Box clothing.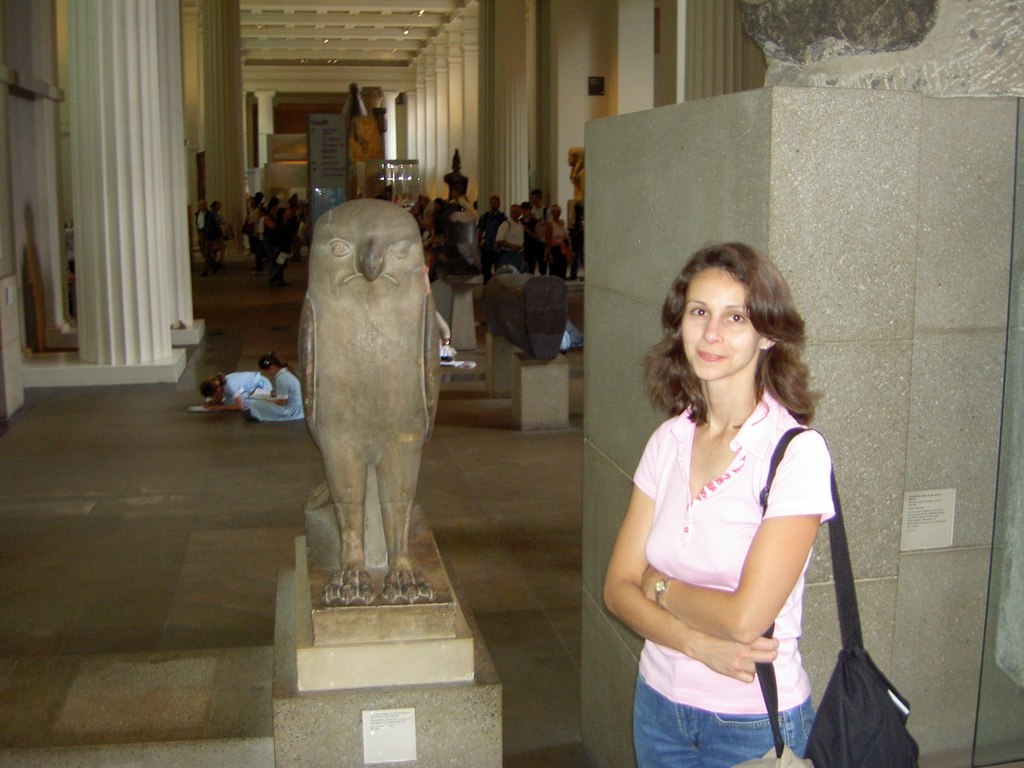
{"x1": 237, "y1": 371, "x2": 302, "y2": 422}.
